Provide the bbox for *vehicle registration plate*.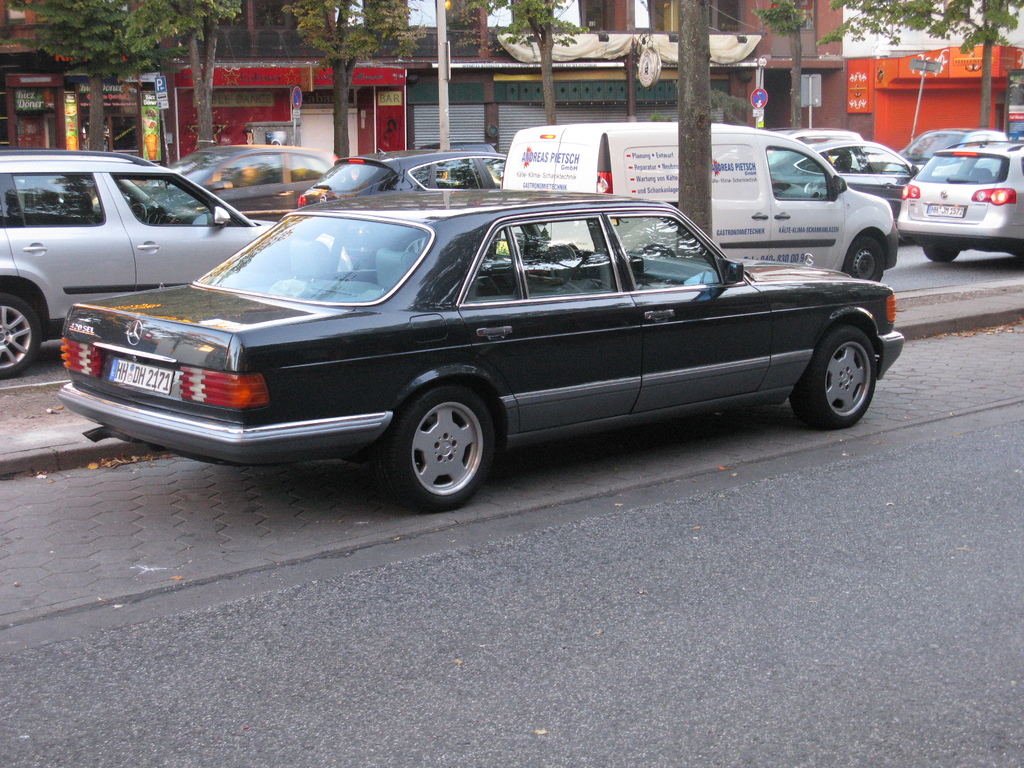
925/204/966/218.
